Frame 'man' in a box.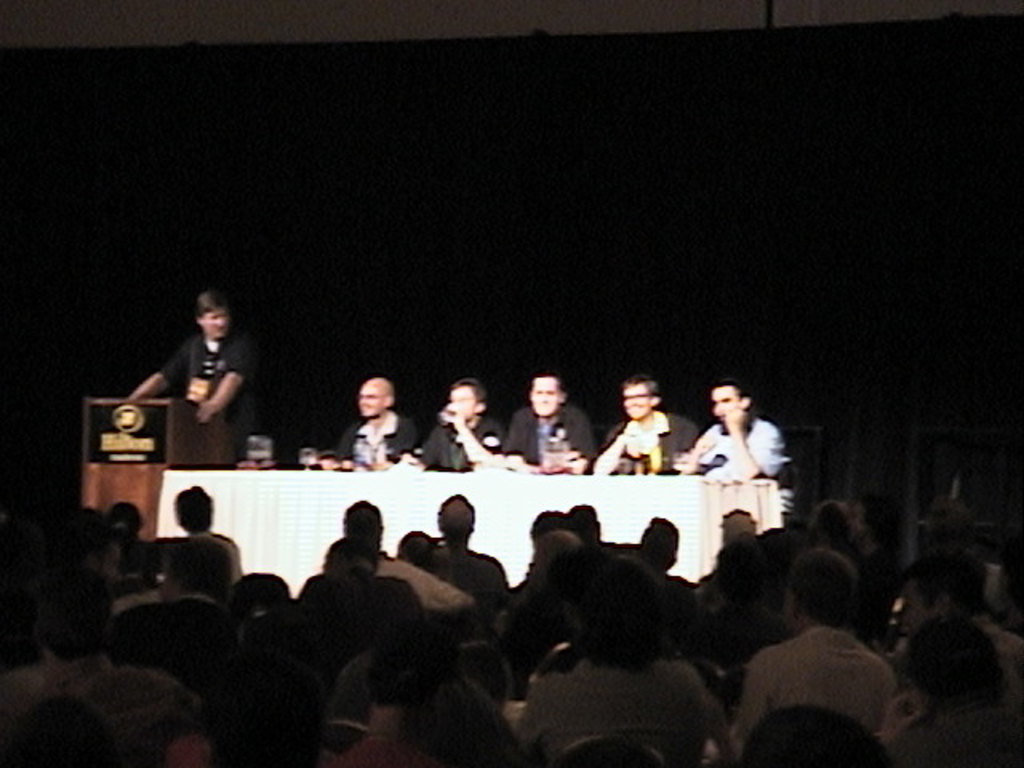
bbox=(325, 368, 421, 475).
